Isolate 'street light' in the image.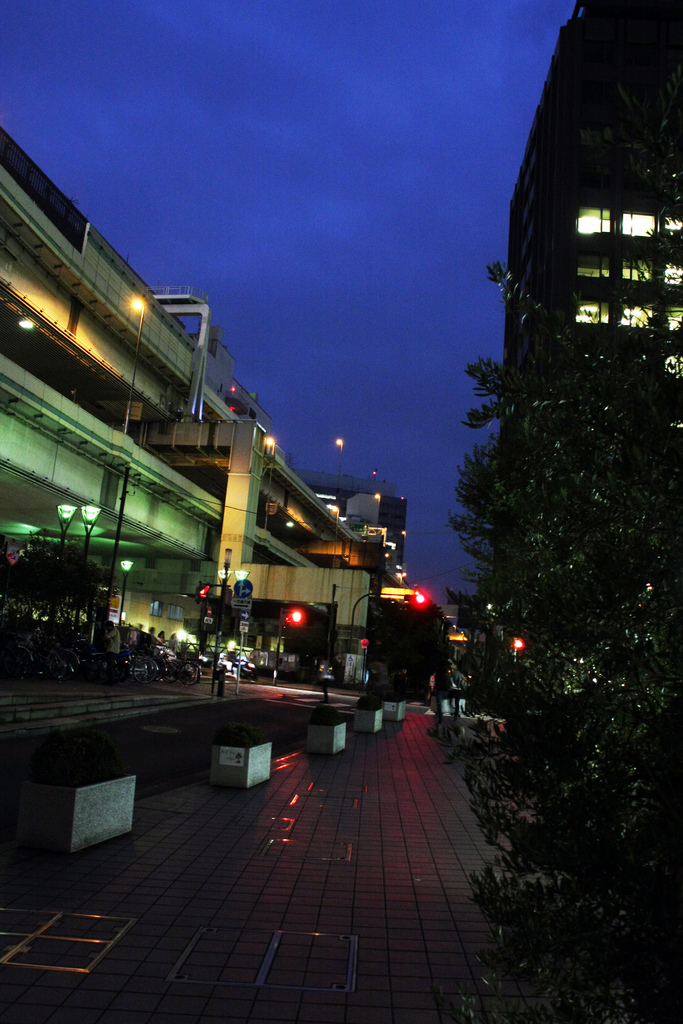
Isolated region: Rect(334, 438, 344, 476).
